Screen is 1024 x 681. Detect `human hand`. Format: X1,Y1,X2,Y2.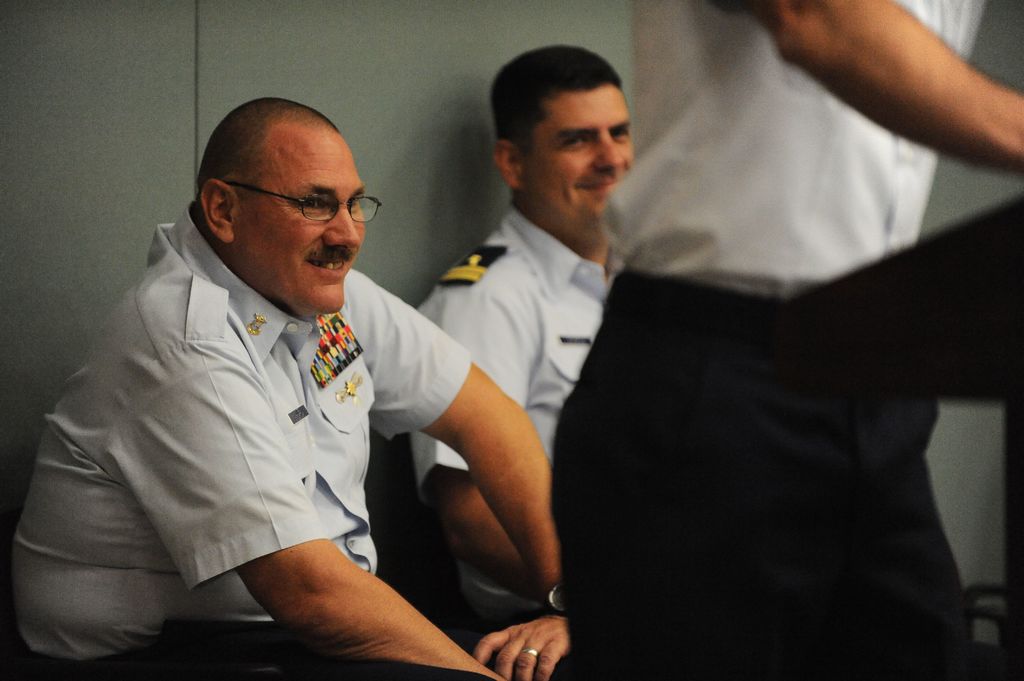
488,594,569,674.
